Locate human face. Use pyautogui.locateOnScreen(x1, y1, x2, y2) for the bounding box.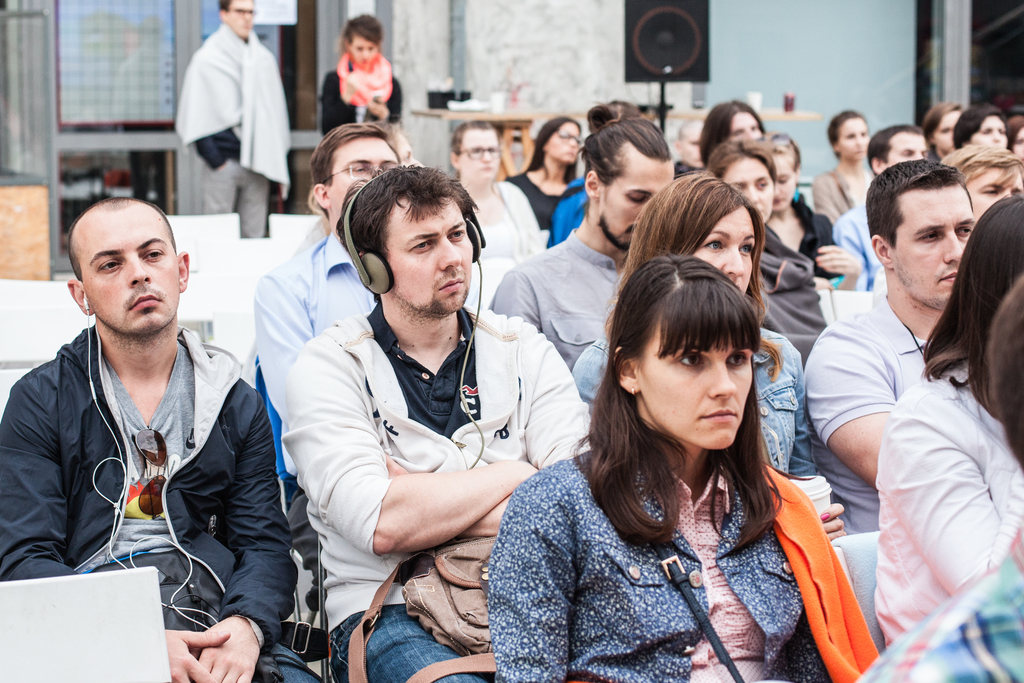
pyautogui.locateOnScreen(228, 1, 255, 34).
